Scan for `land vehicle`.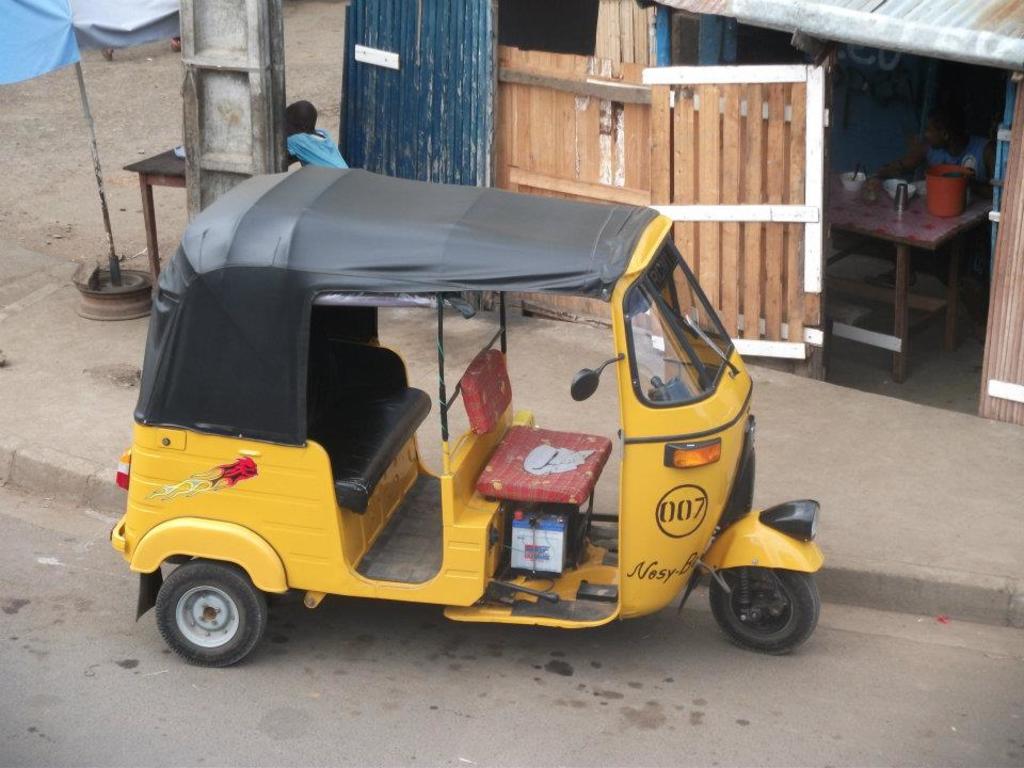
Scan result: l=107, t=171, r=797, b=685.
